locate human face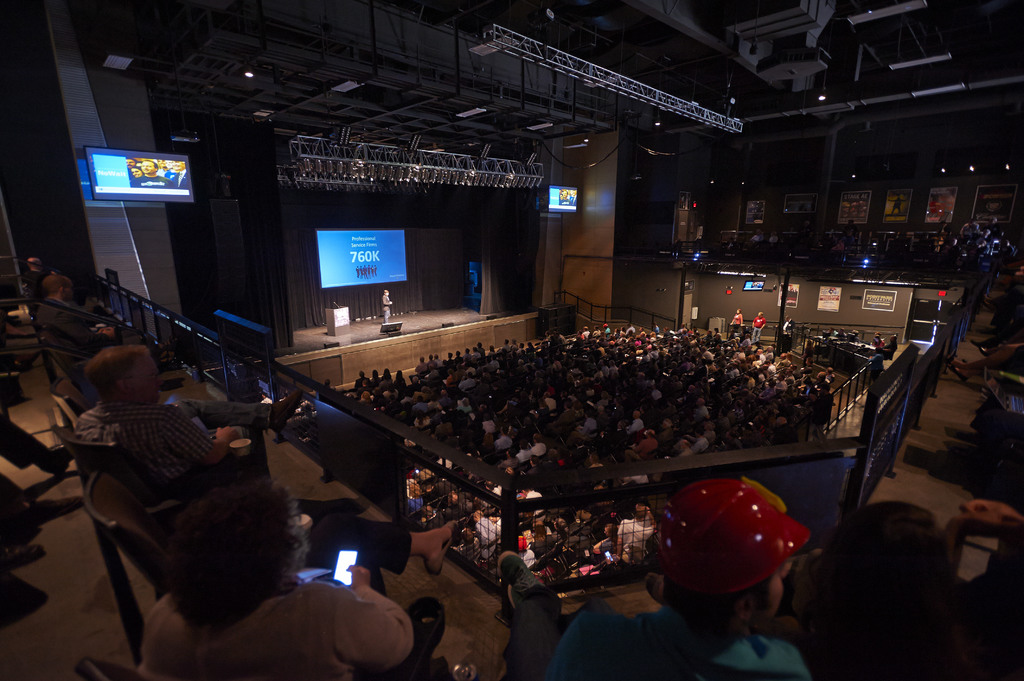
128, 358, 164, 404
